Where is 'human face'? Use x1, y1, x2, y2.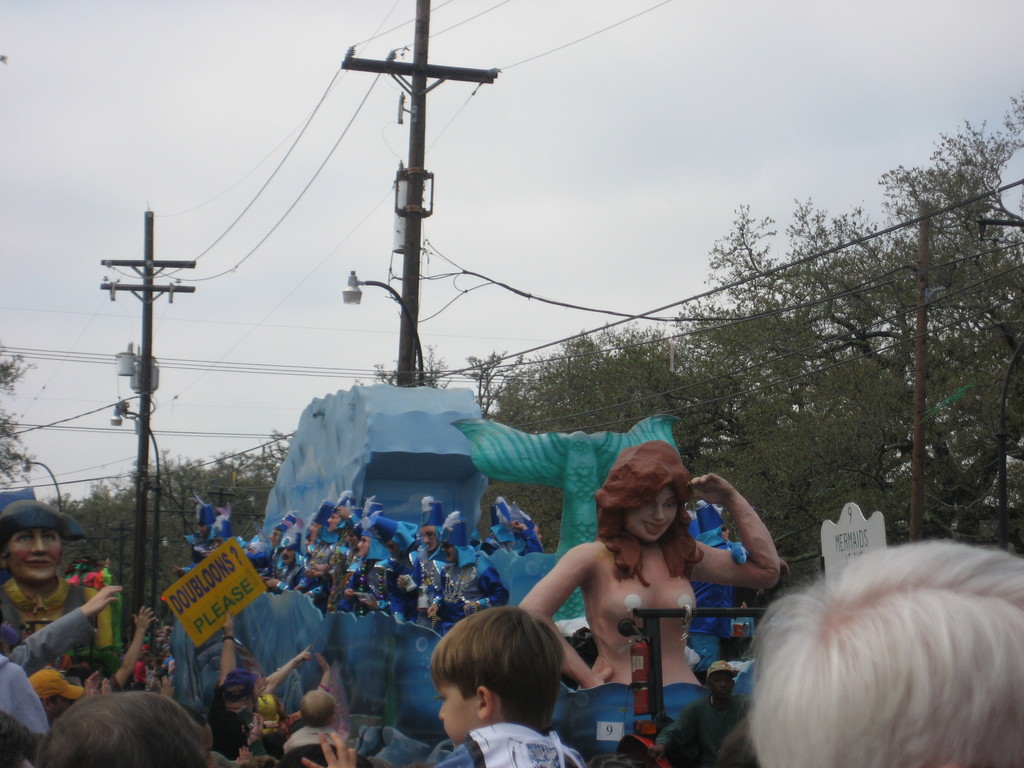
282, 546, 295, 566.
